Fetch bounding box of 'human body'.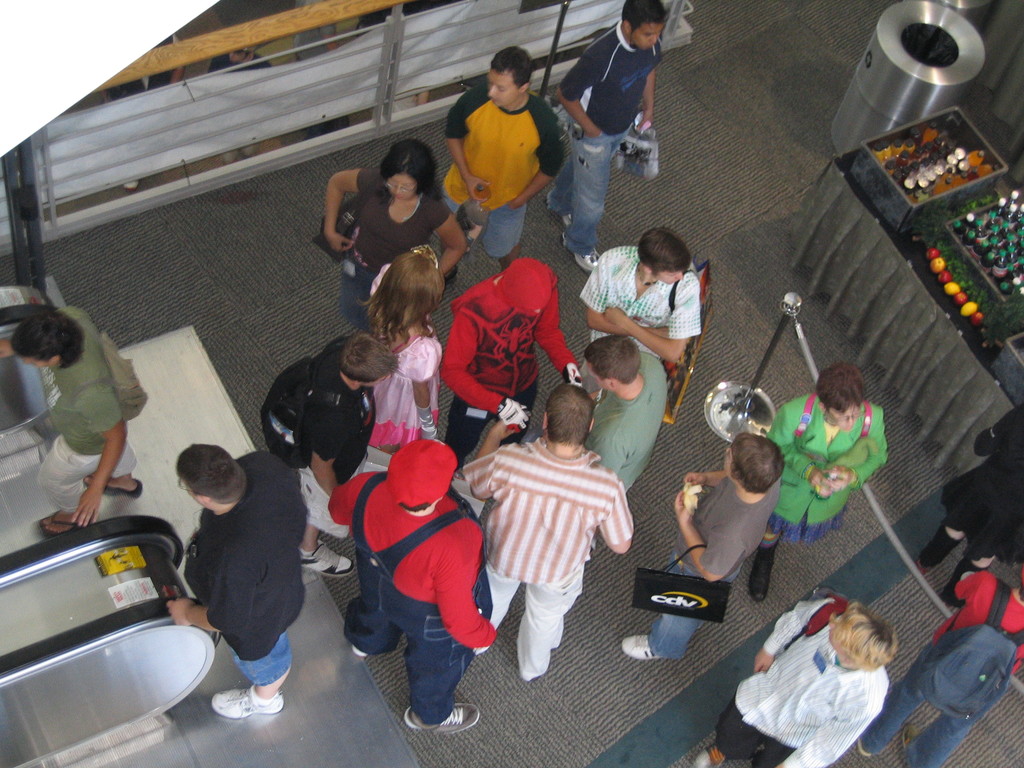
Bbox: box=[278, 336, 374, 573].
